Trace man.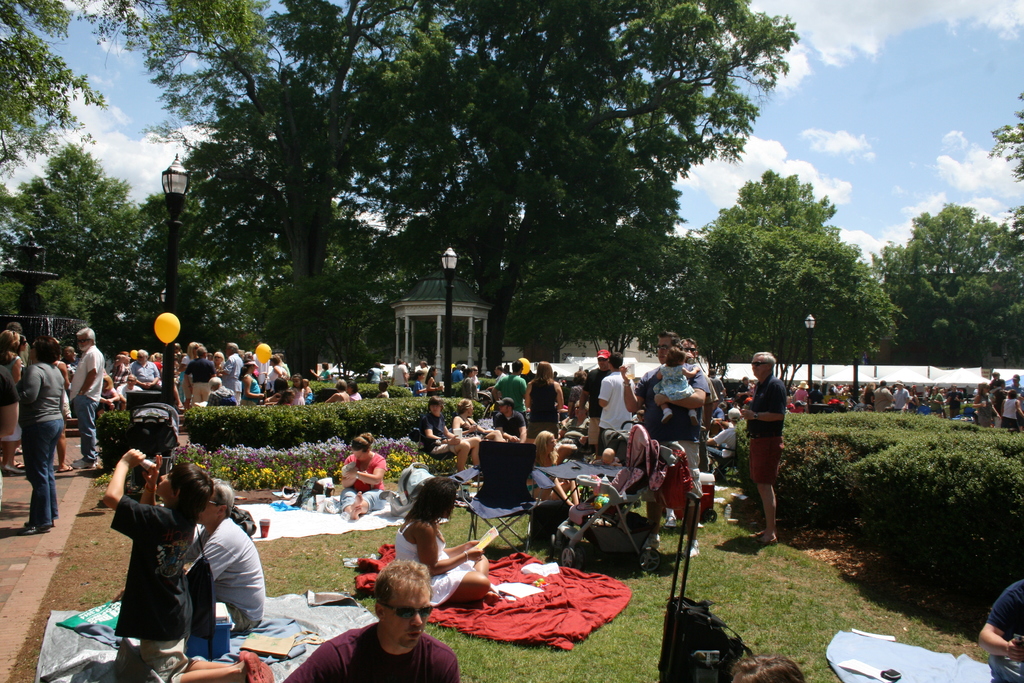
Traced to [x1=329, y1=568, x2=454, y2=682].
